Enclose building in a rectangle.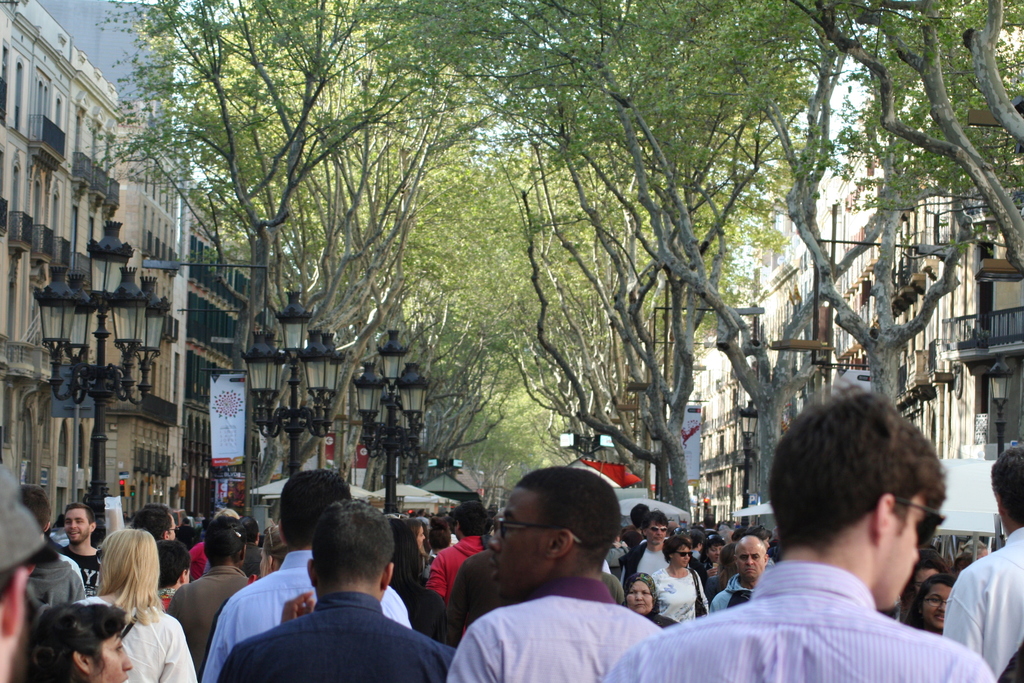
<region>3, 0, 254, 536</region>.
